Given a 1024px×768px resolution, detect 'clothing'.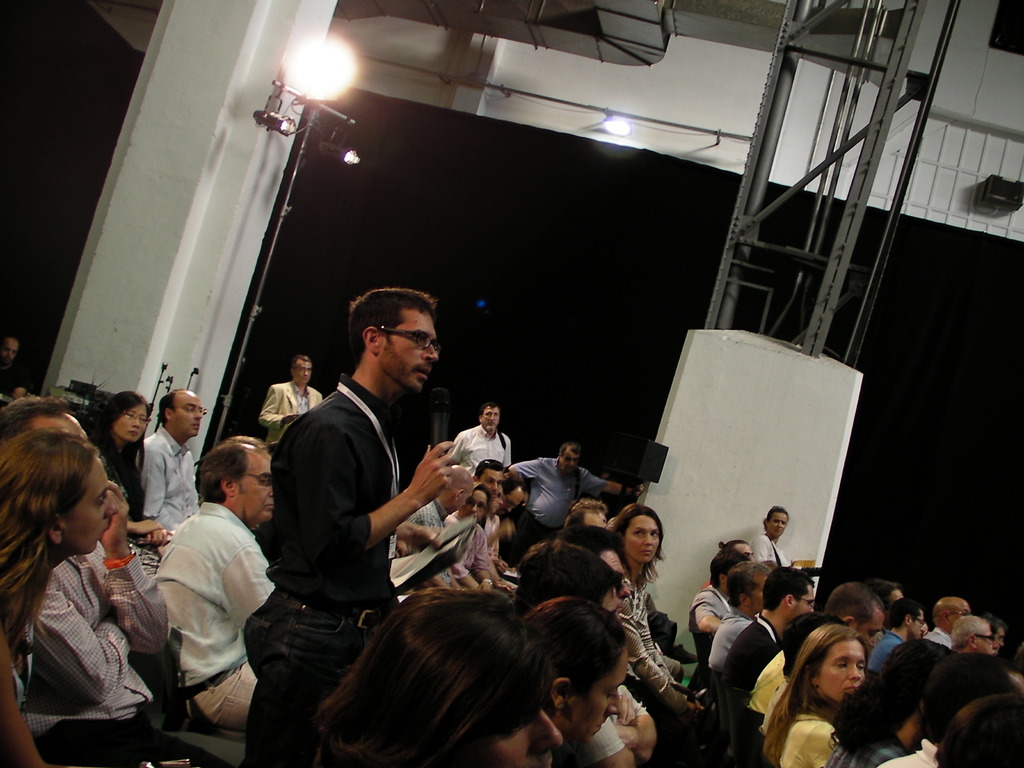
box(880, 735, 936, 767).
